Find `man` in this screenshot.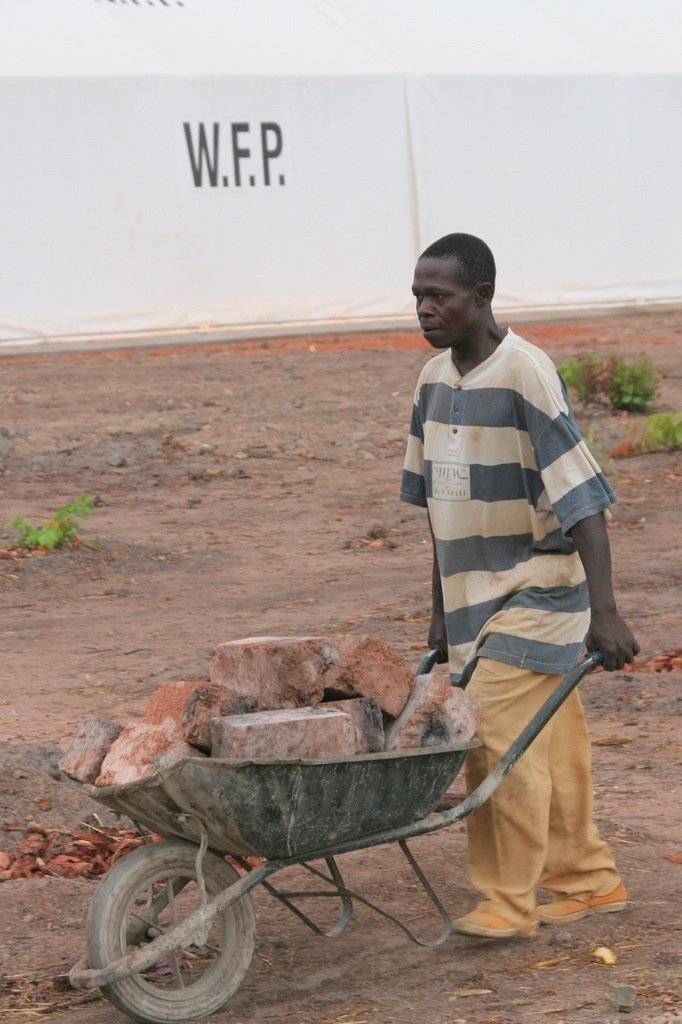
The bounding box for `man` is box(380, 195, 640, 965).
